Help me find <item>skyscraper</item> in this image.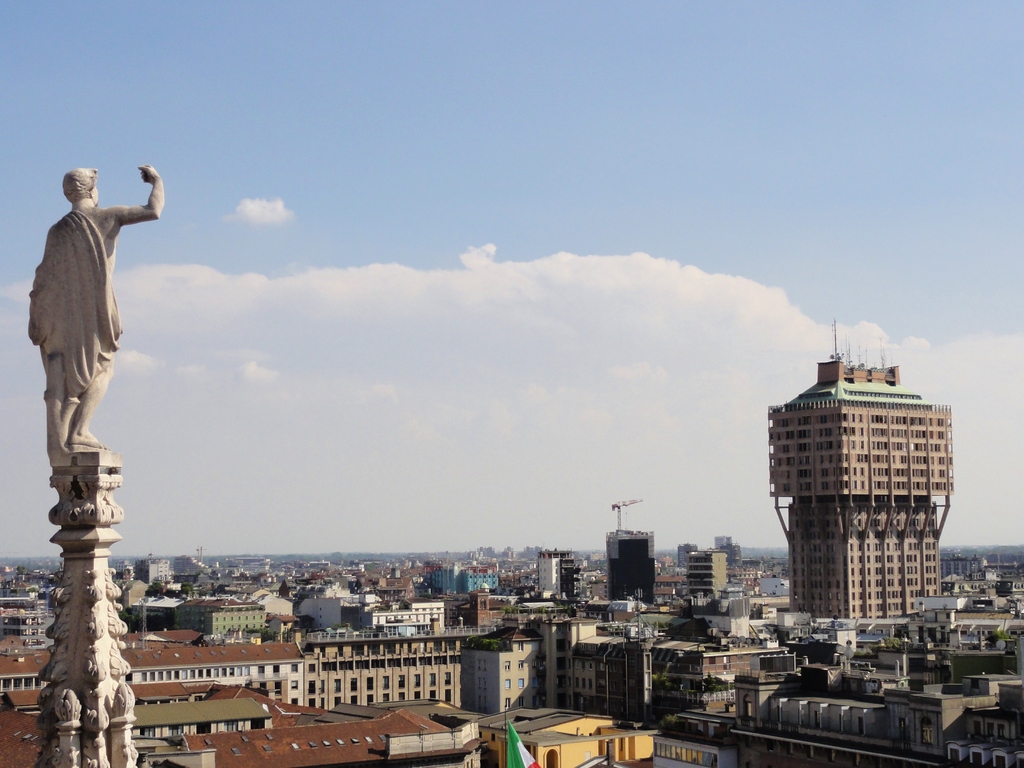
Found it: bbox(684, 546, 727, 599).
